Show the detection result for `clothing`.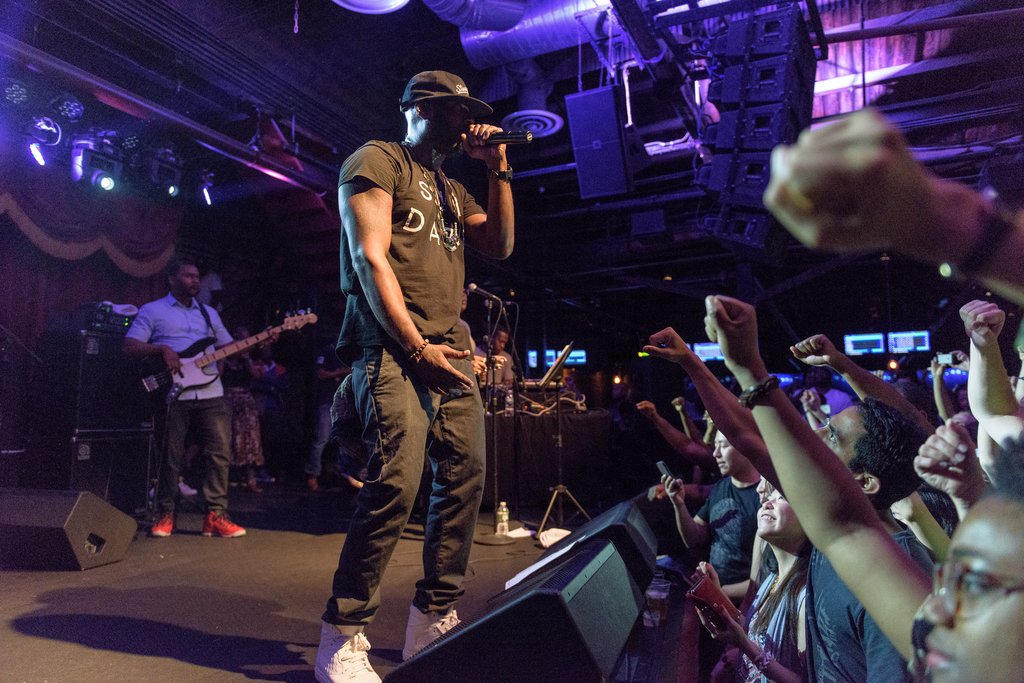
x1=325, y1=72, x2=505, y2=616.
